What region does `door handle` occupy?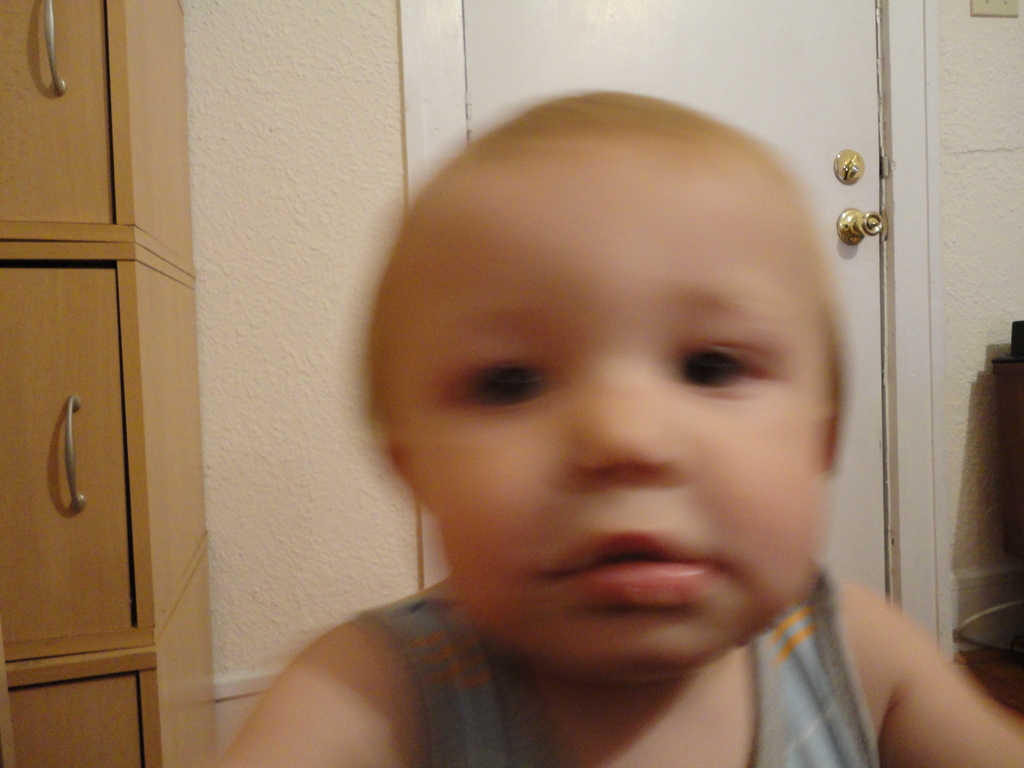
bbox=[836, 205, 886, 250].
